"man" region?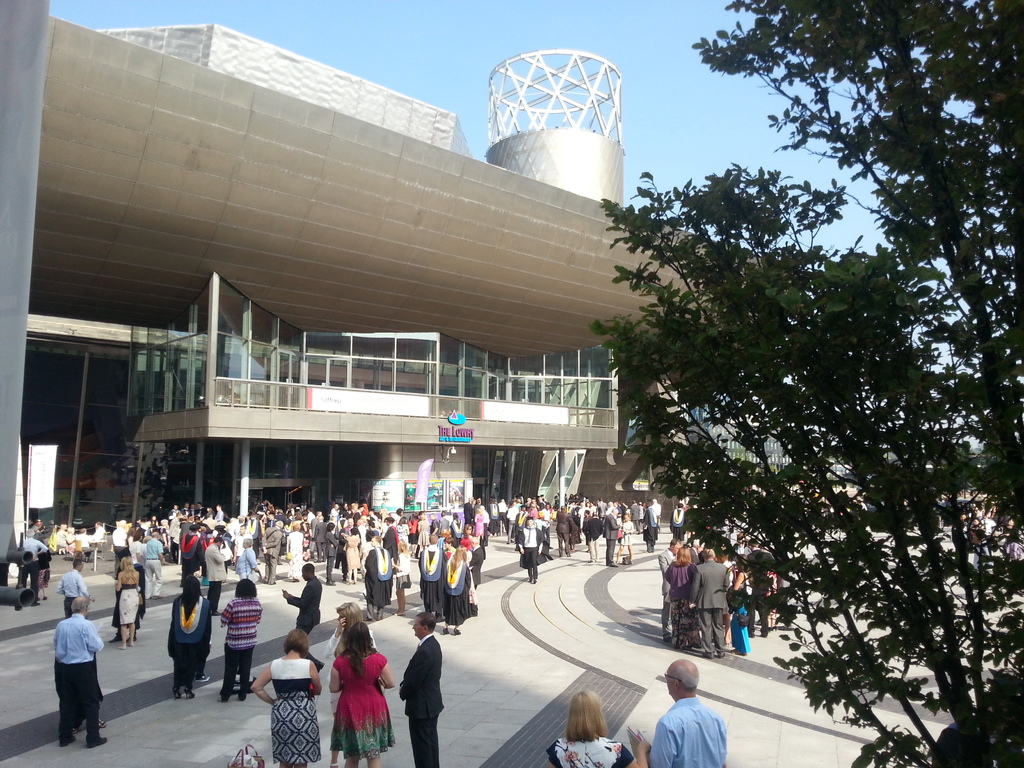
bbox=[259, 524, 283, 589]
